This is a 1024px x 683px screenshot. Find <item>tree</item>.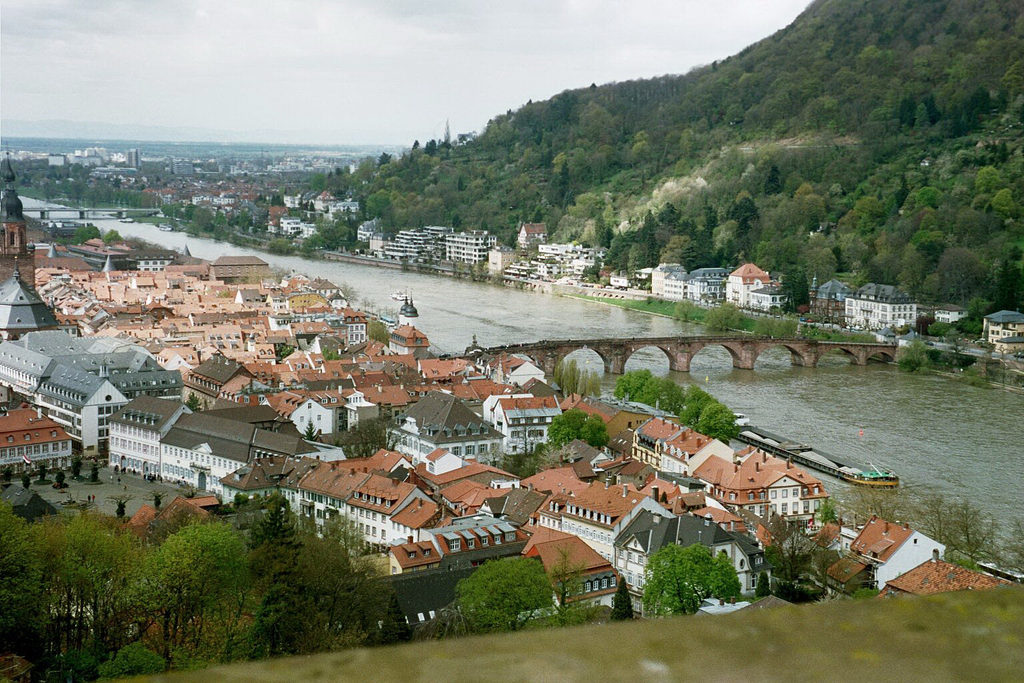
Bounding box: detection(613, 368, 653, 401).
